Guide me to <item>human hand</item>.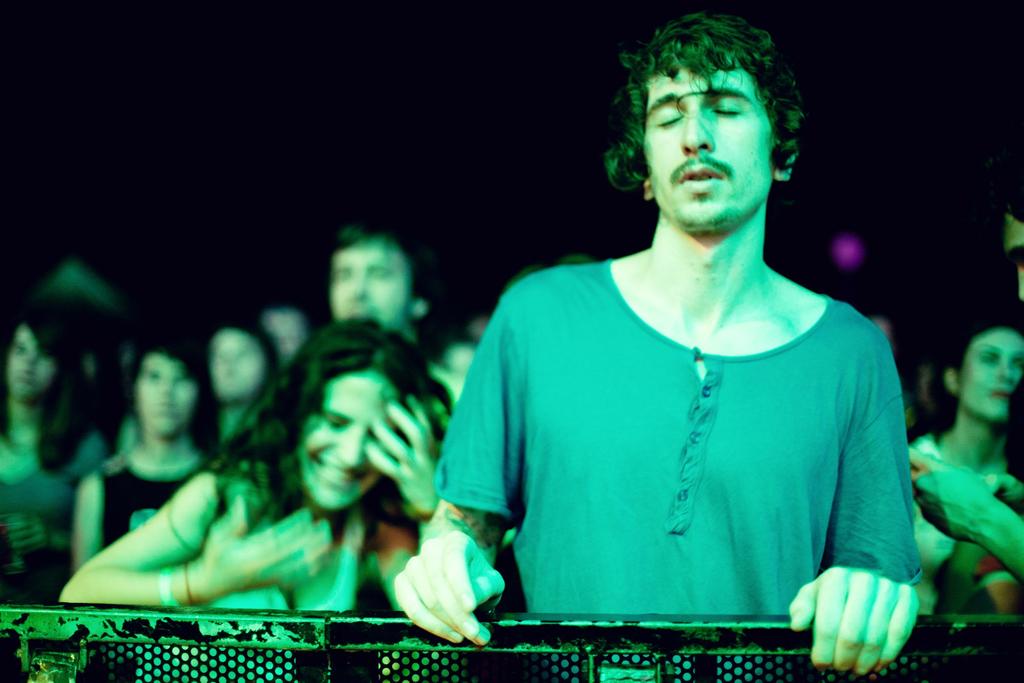
Guidance: pyautogui.locateOnScreen(196, 490, 333, 594).
